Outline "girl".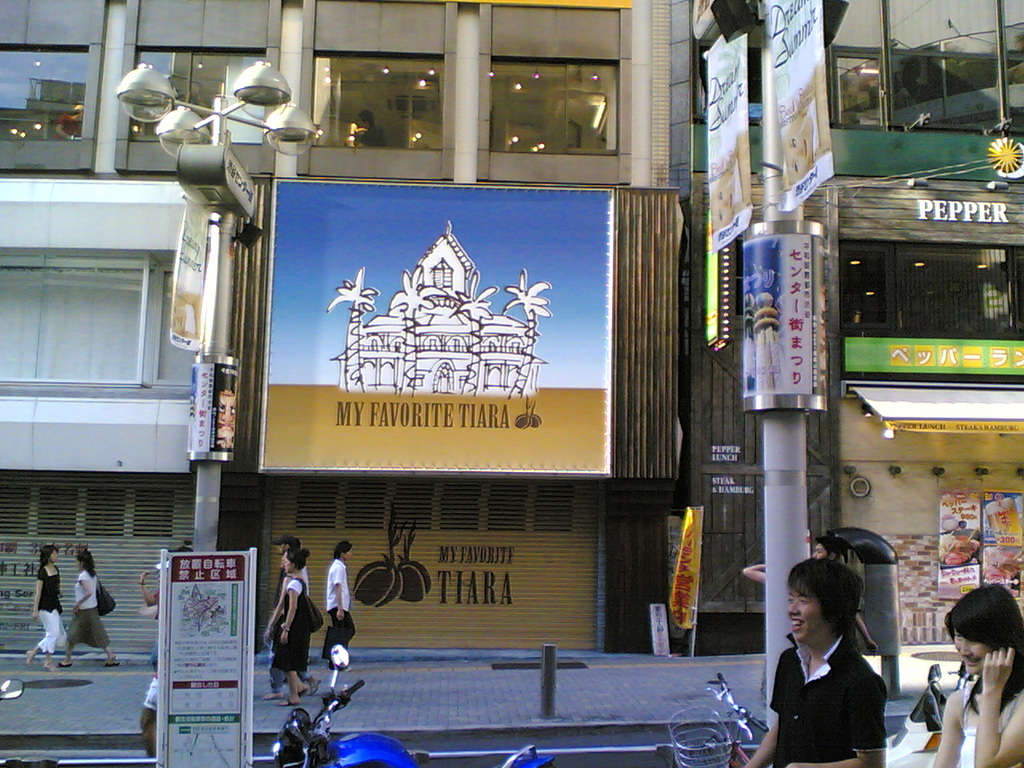
Outline: 60:542:119:670.
